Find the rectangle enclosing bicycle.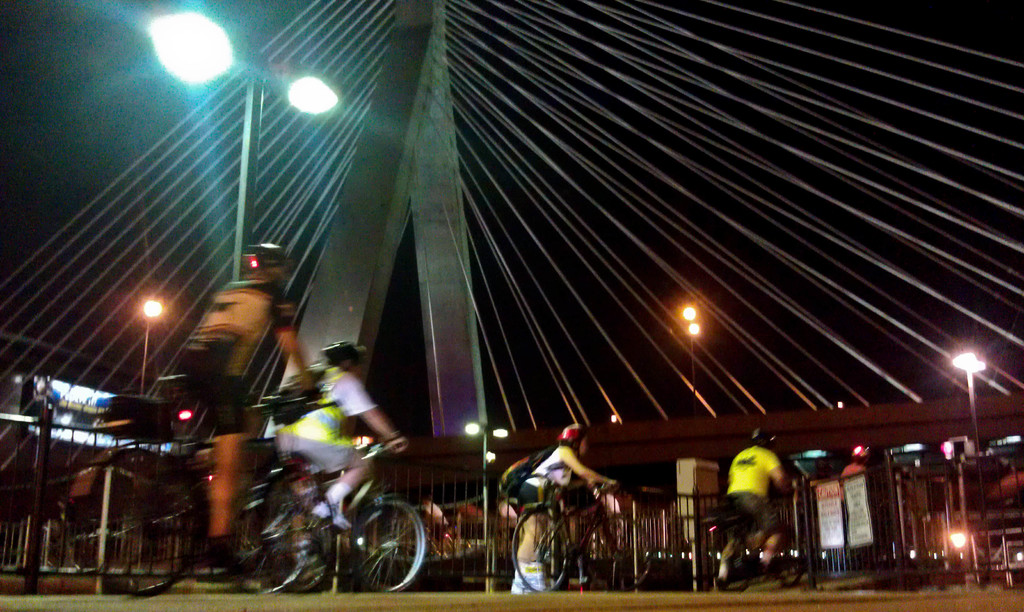
detection(508, 477, 653, 596).
